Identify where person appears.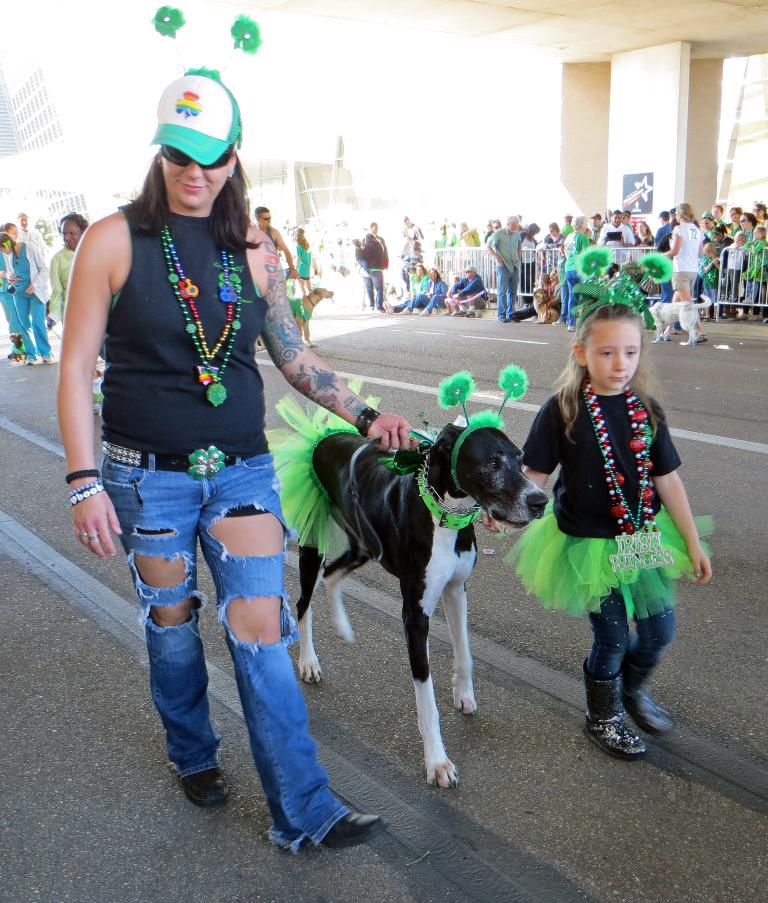
Appears at bbox=[524, 220, 568, 280].
